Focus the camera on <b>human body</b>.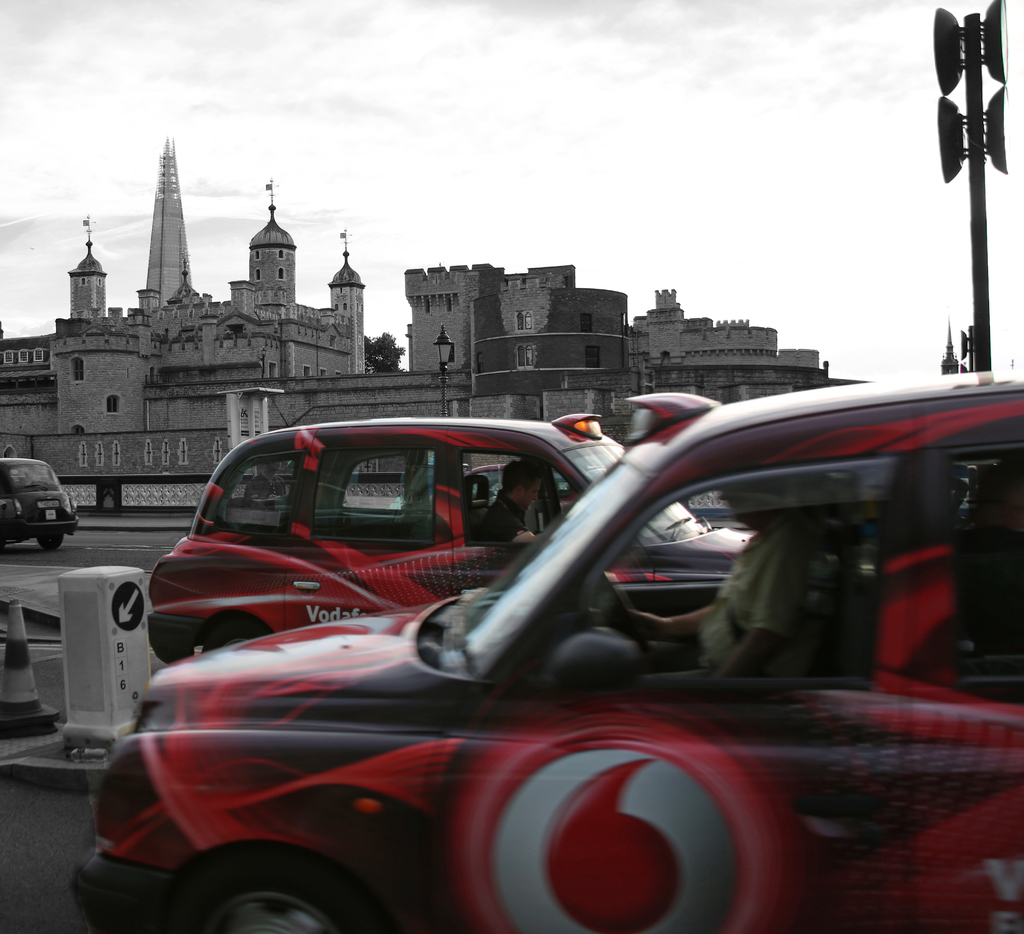
Focus region: BBox(636, 479, 848, 673).
